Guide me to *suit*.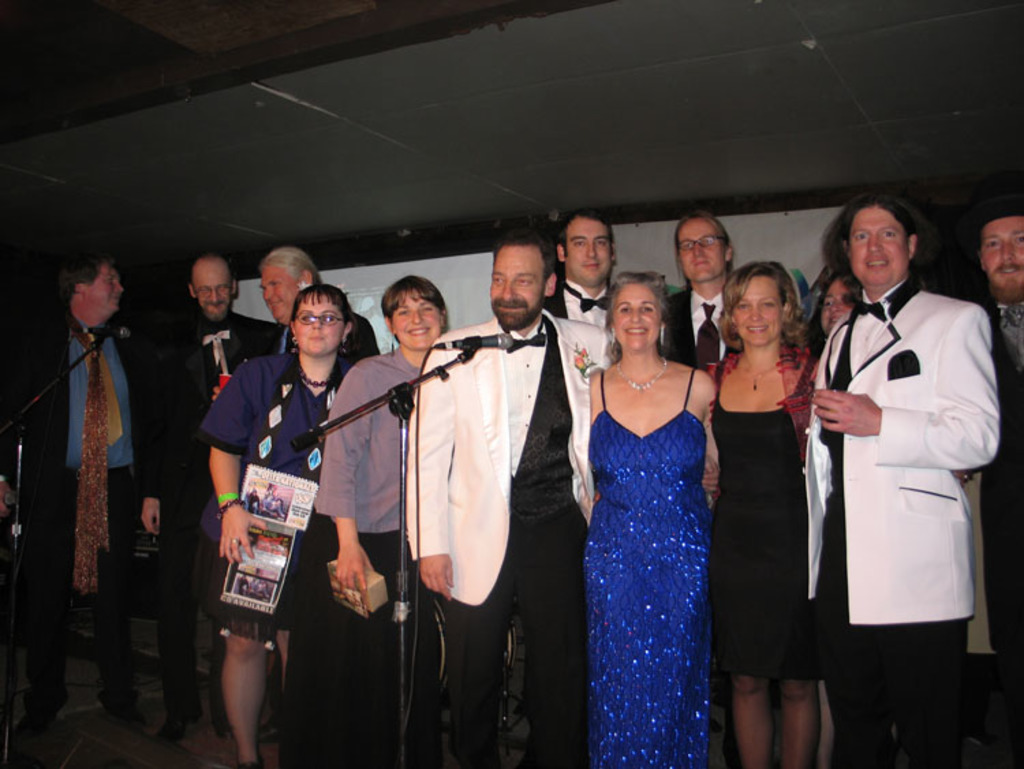
Guidance: bbox(0, 314, 156, 725).
